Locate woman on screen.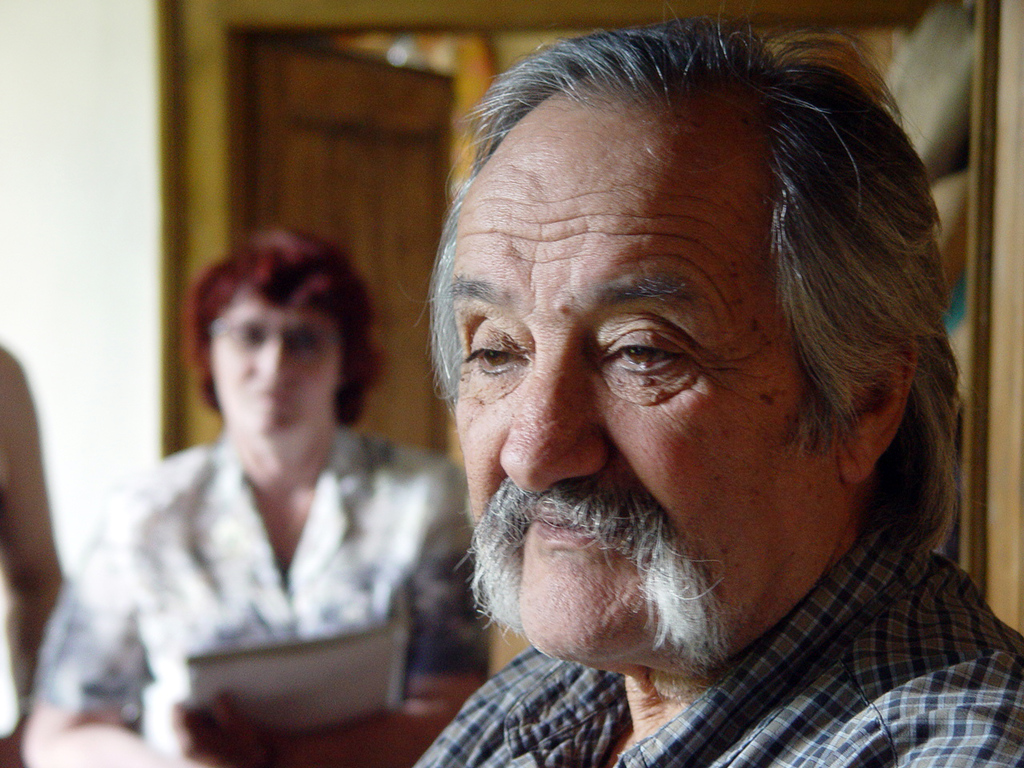
On screen at bbox(37, 233, 490, 767).
